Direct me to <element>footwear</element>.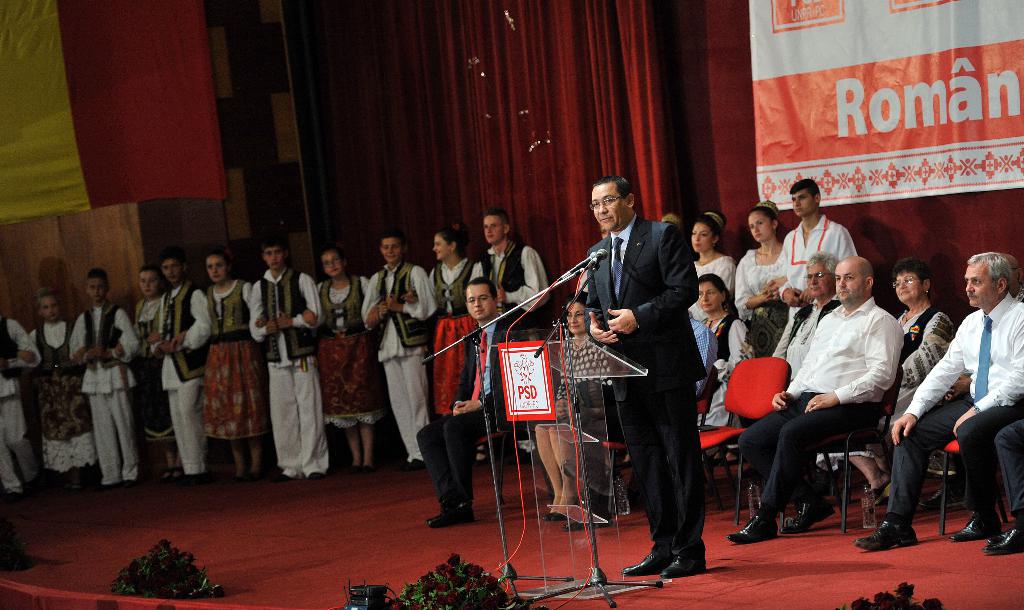
Direction: [left=307, top=470, right=326, bottom=481].
